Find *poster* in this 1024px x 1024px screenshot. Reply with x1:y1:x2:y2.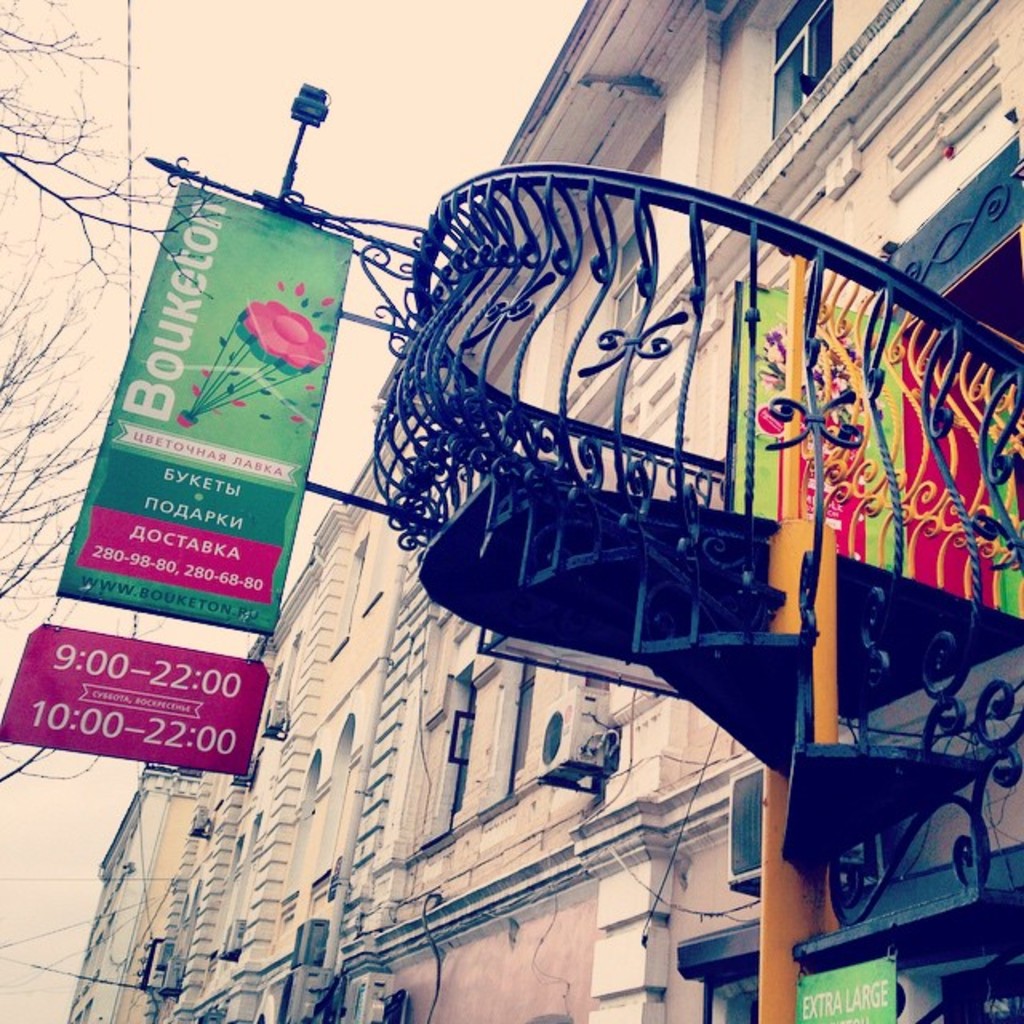
0:182:349:781.
